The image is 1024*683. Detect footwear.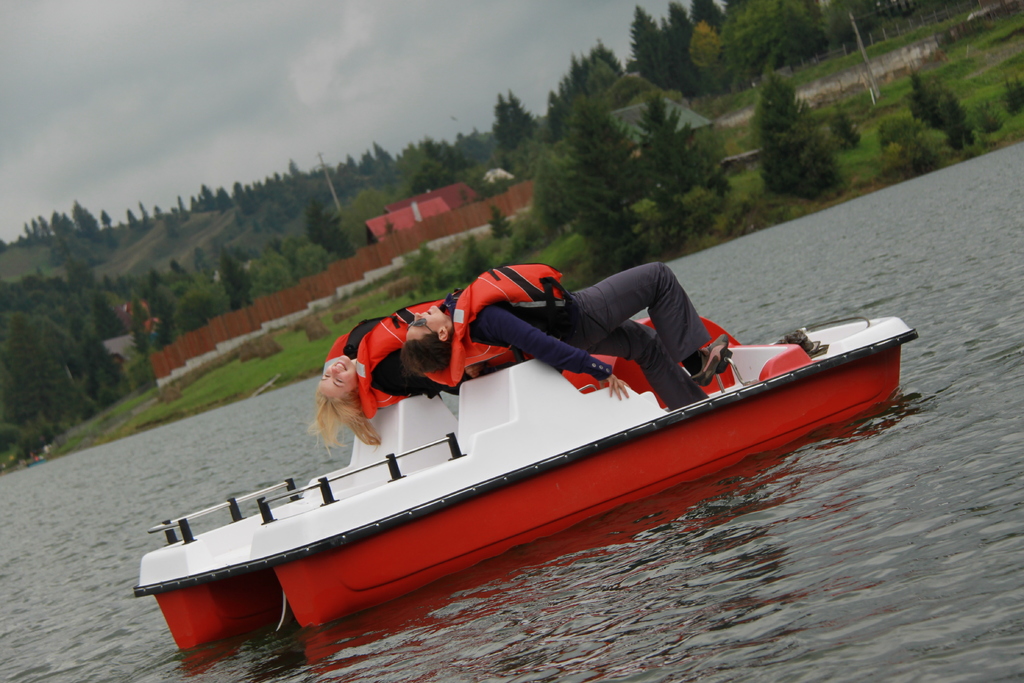
Detection: <bbox>694, 334, 729, 387</bbox>.
